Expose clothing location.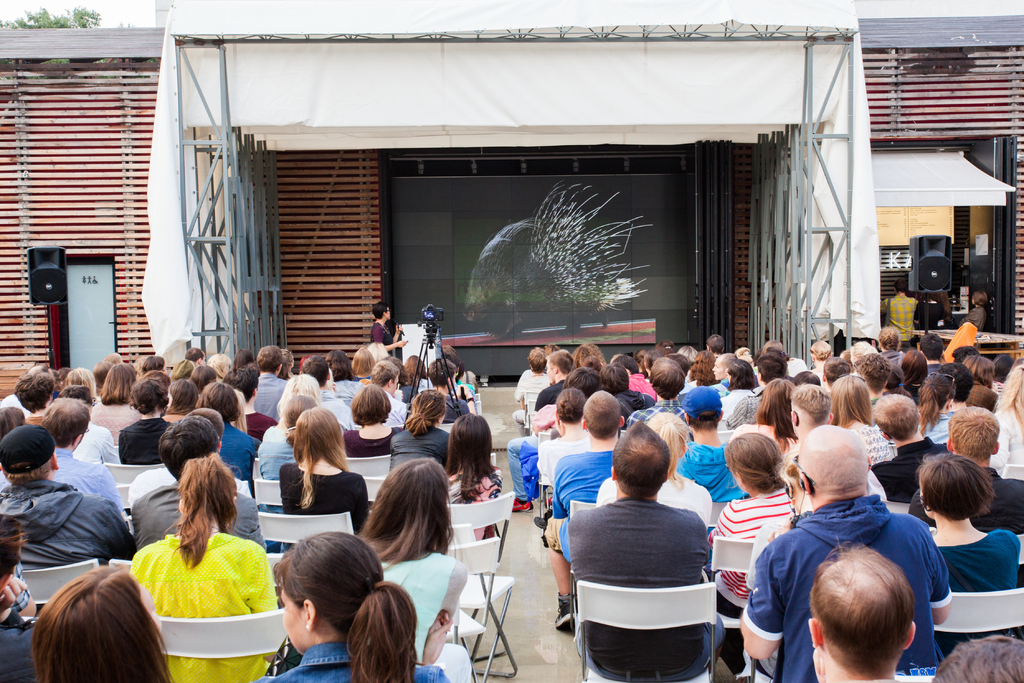
Exposed at locate(47, 440, 124, 502).
